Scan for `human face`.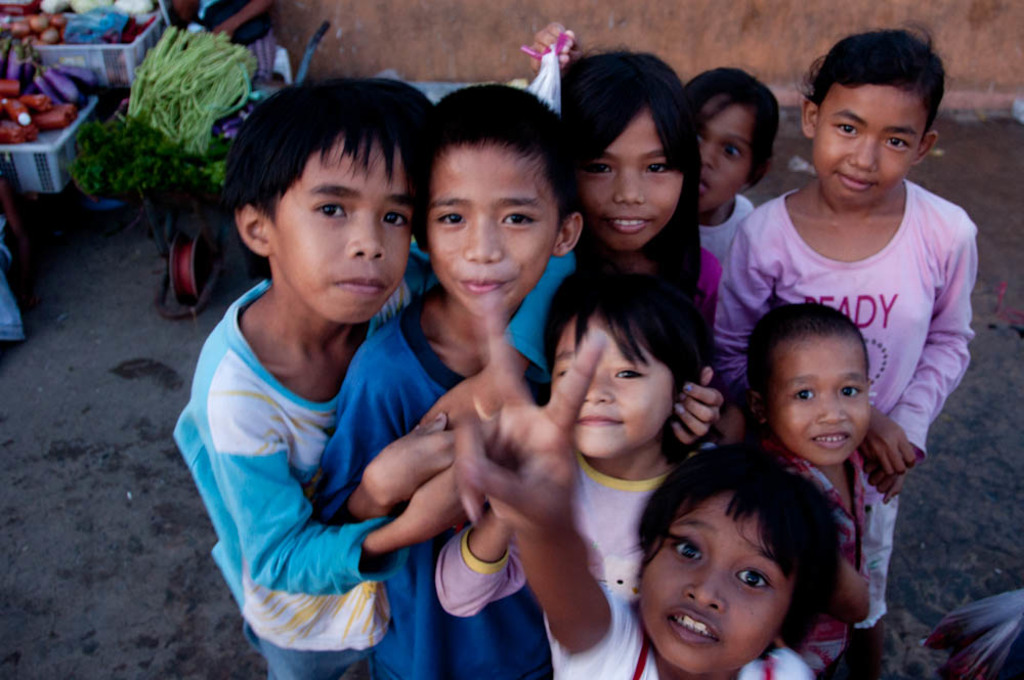
Scan result: BBox(639, 499, 793, 677).
